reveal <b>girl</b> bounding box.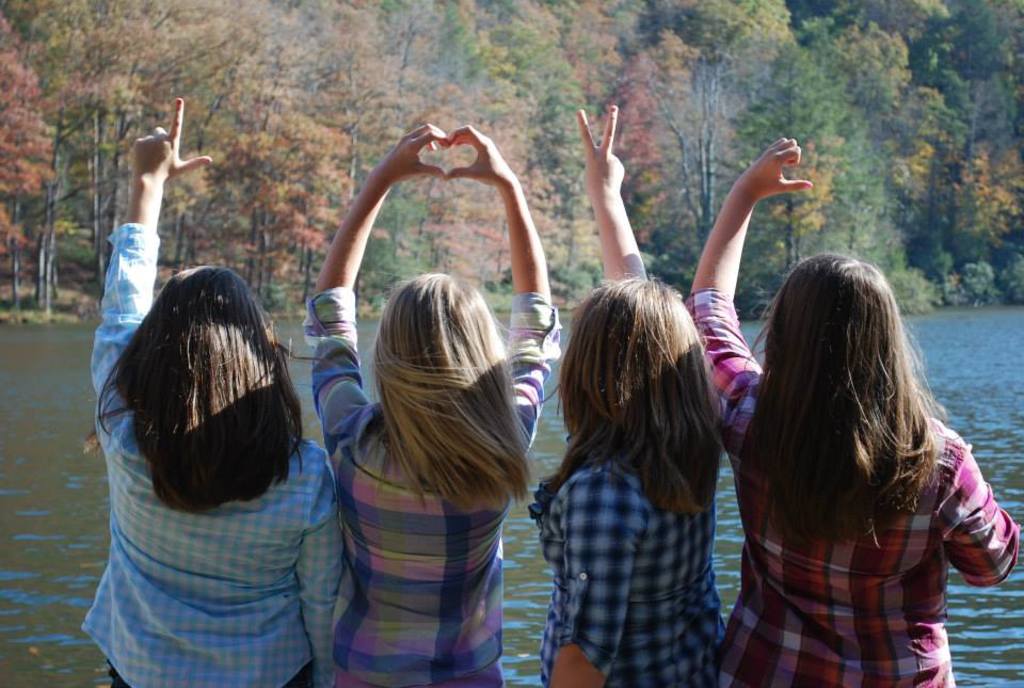
Revealed: bbox(518, 102, 723, 687).
